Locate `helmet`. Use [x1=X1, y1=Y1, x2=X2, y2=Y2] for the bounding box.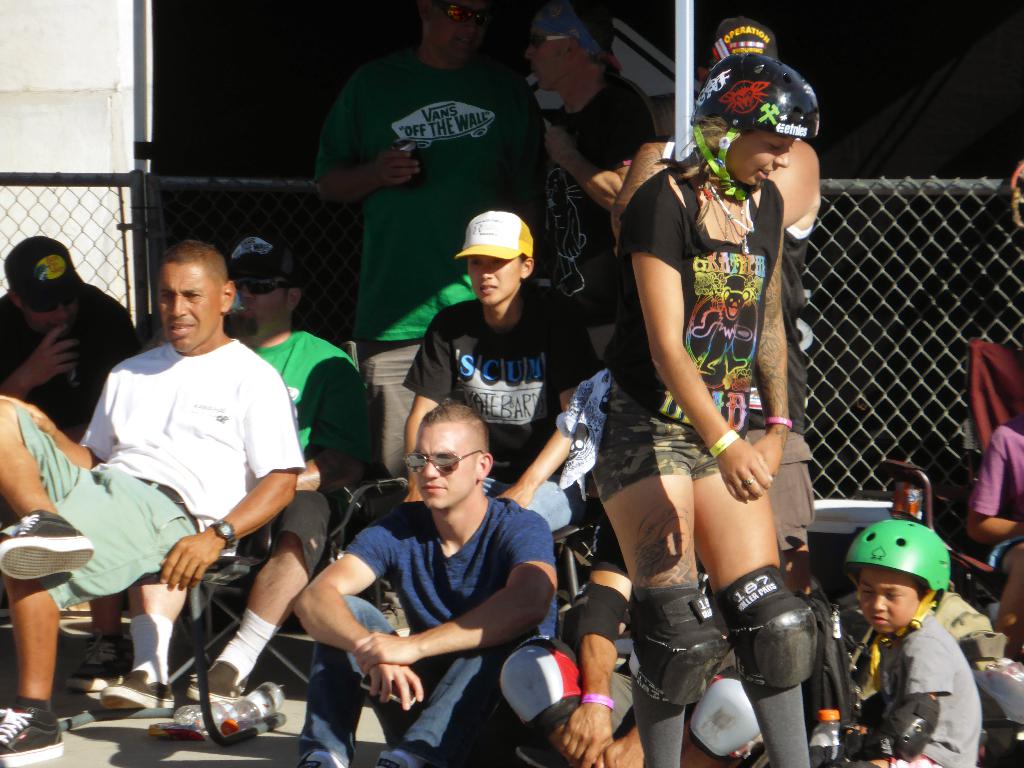
[x1=840, y1=518, x2=950, y2=643].
